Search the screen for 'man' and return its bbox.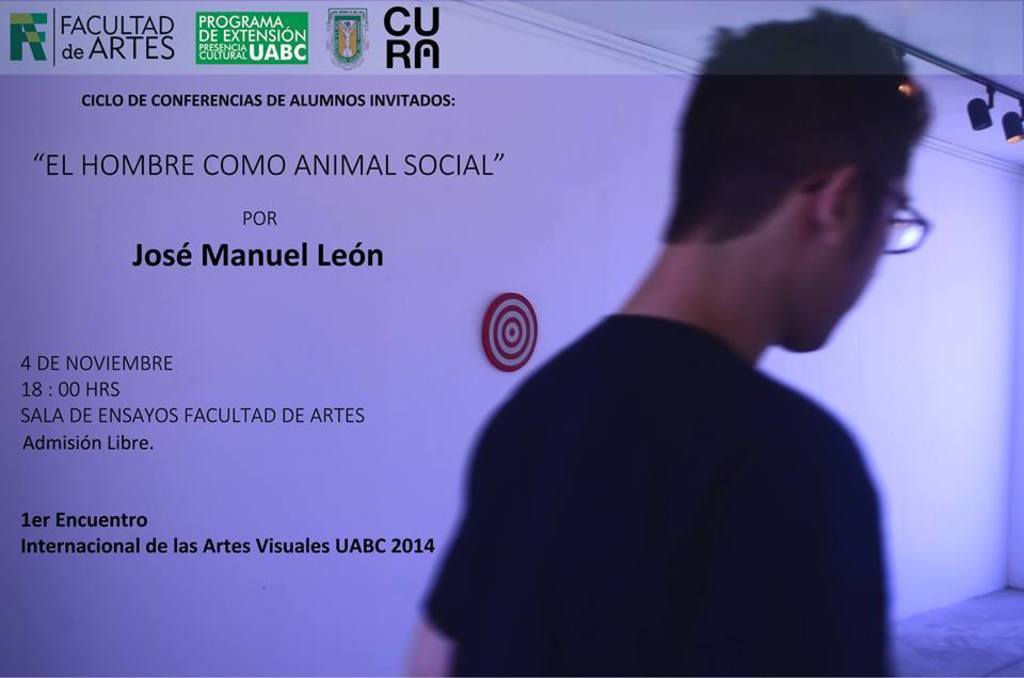
Found: 379/74/962/662.
